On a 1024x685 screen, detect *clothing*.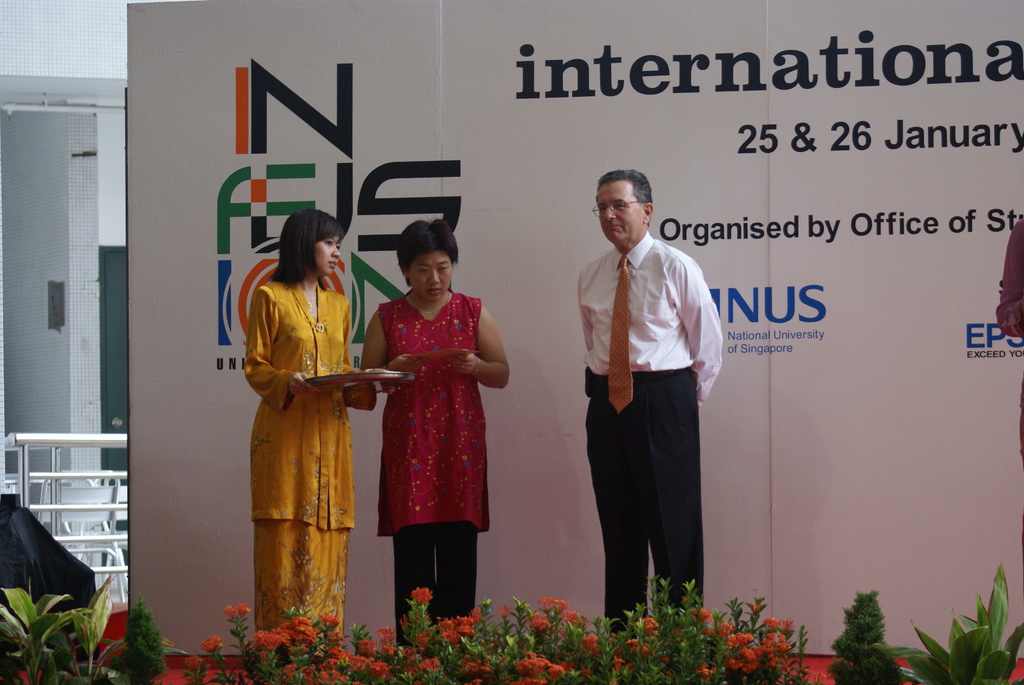
x1=568, y1=198, x2=724, y2=624.
